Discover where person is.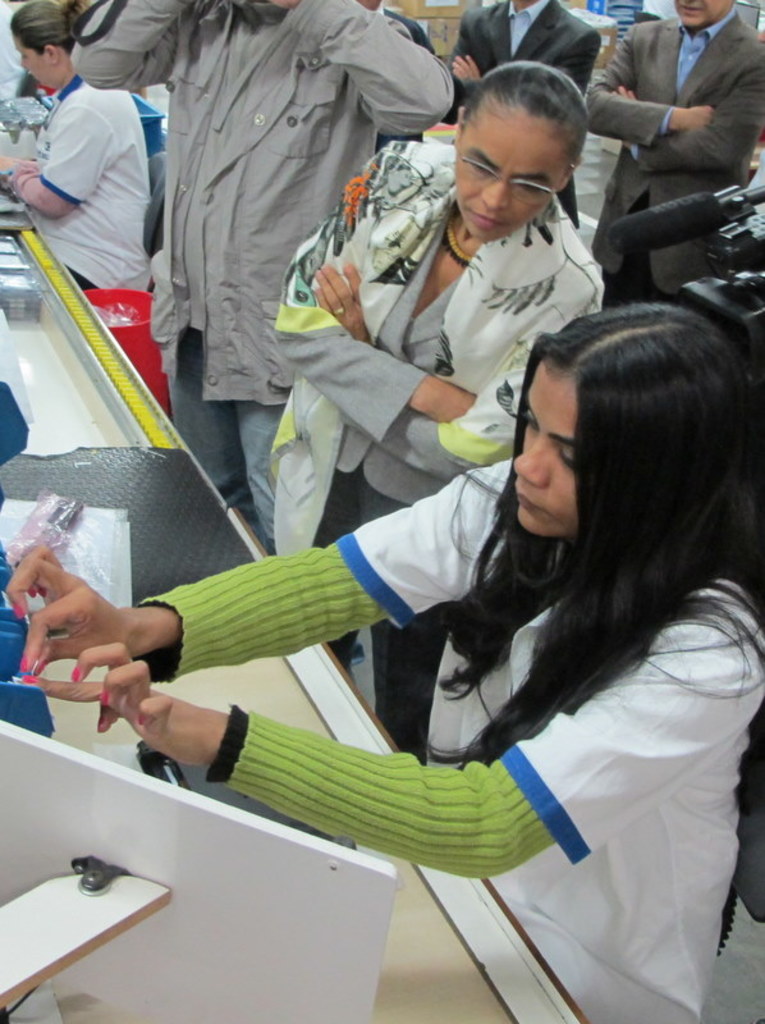
Discovered at (3, 305, 764, 1023).
